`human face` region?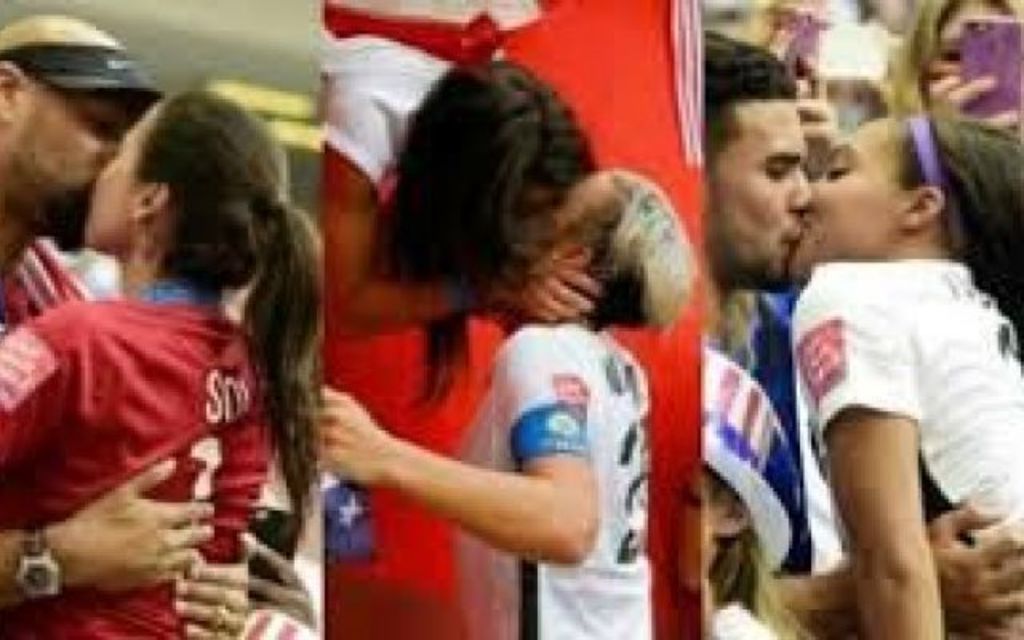
(786,114,912,282)
